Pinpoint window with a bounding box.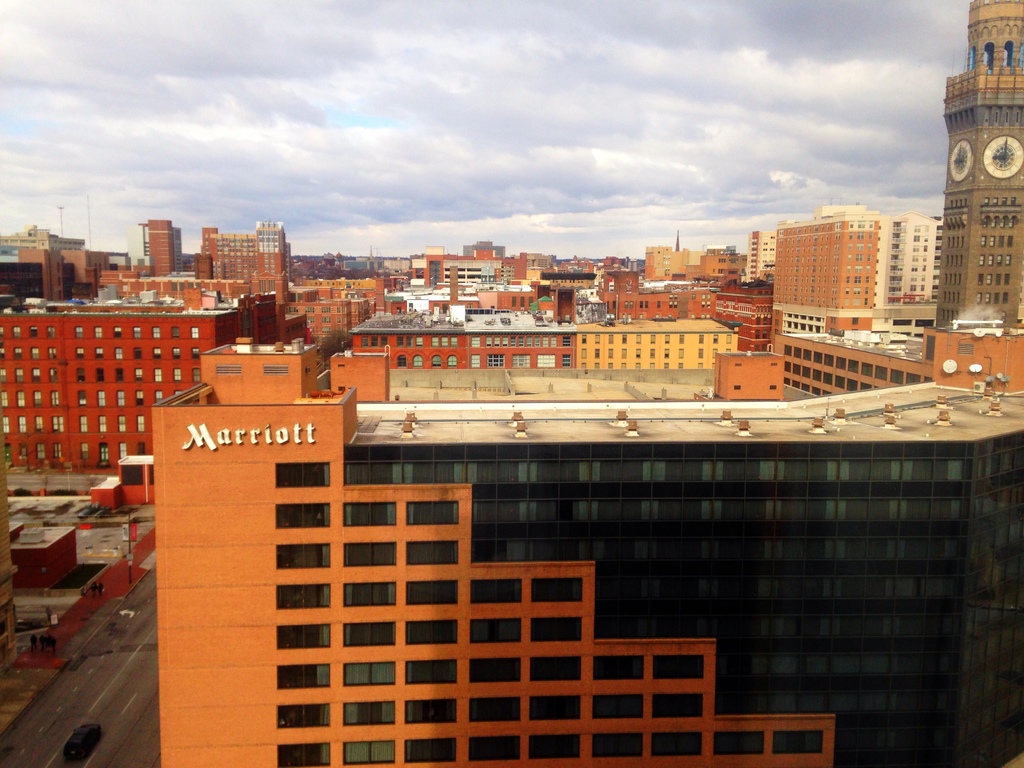
(29, 326, 37, 337).
